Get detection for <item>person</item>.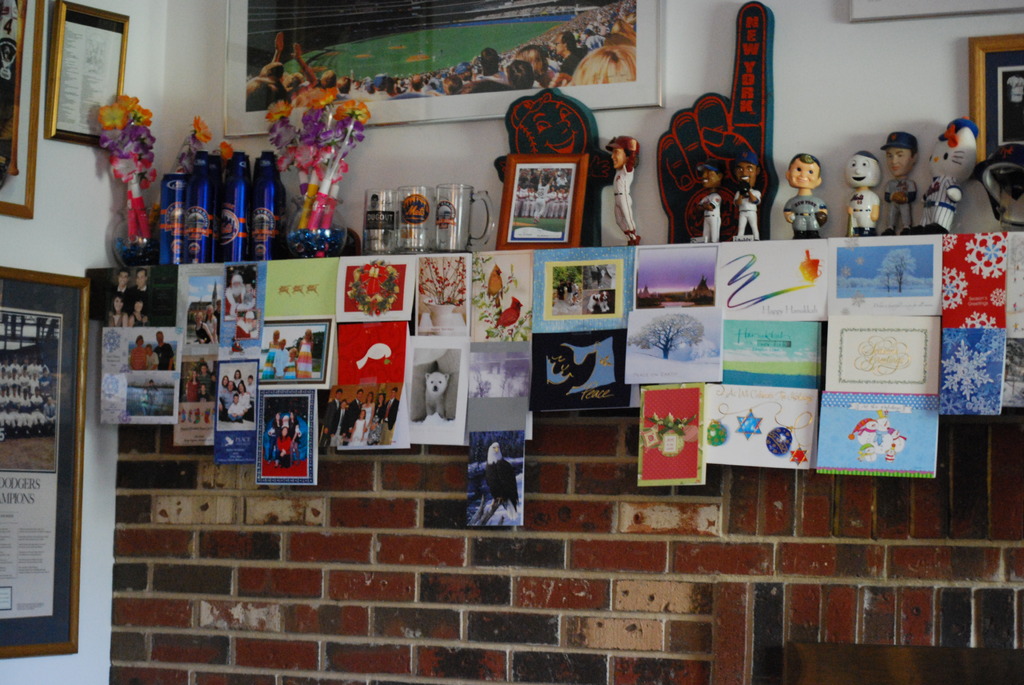
Detection: (193,308,213,343).
